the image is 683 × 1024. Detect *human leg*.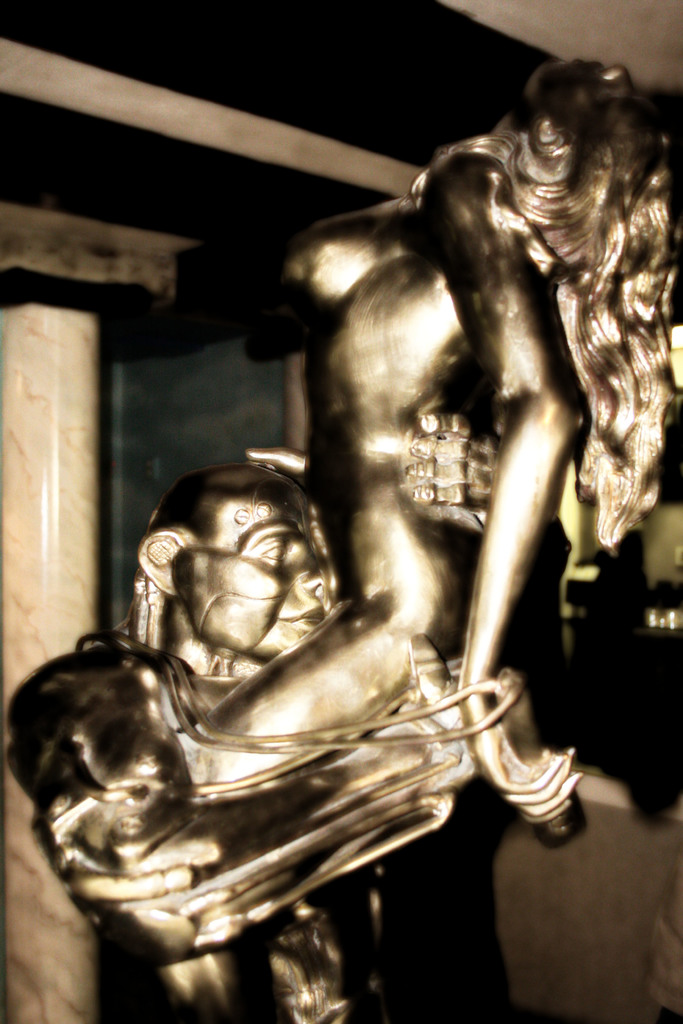
Detection: (143, 586, 439, 1020).
